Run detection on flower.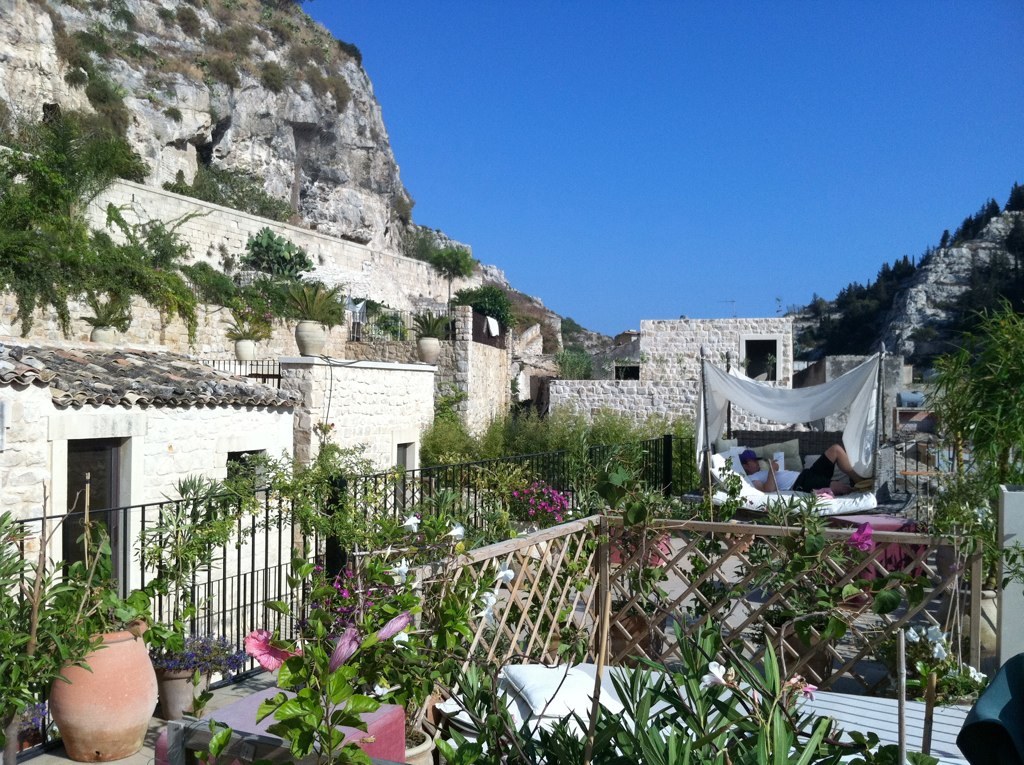
Result: bbox(469, 591, 500, 627).
